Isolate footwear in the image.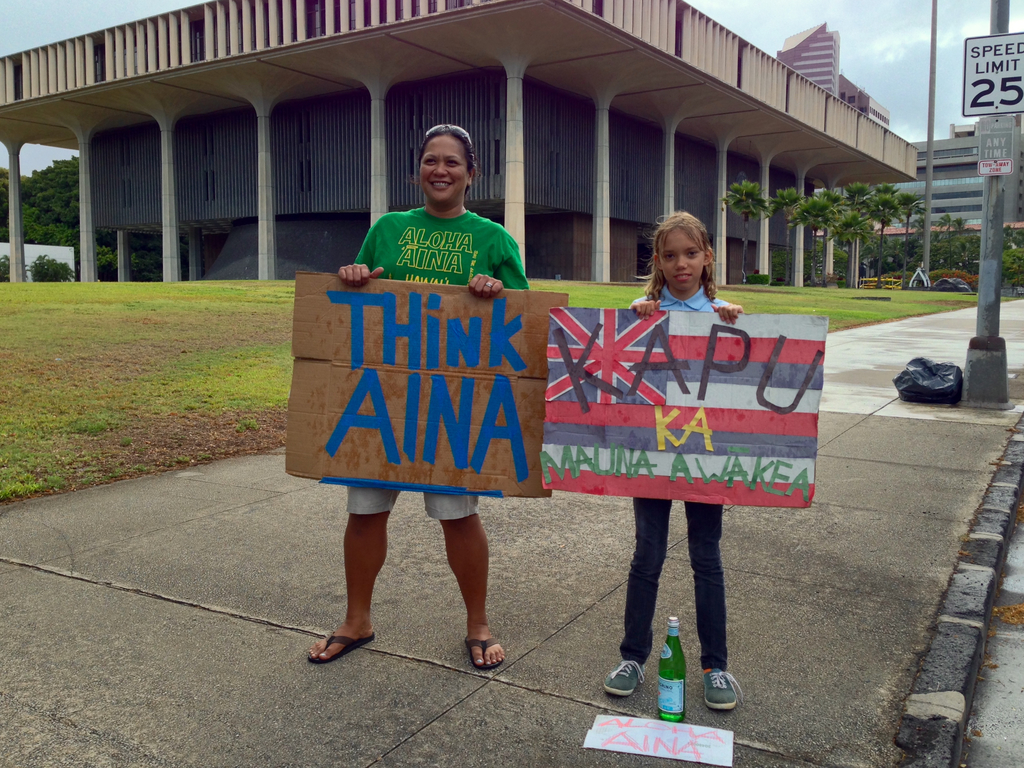
Isolated region: 602/658/645/694.
